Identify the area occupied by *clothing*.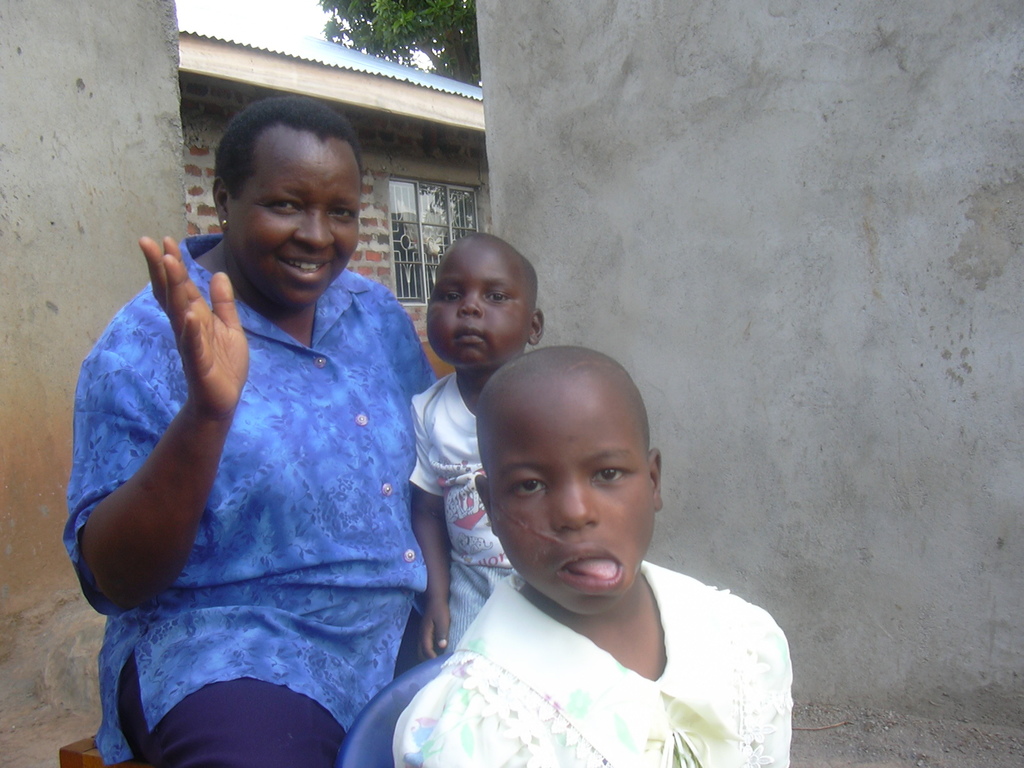
Area: (x1=387, y1=559, x2=796, y2=767).
